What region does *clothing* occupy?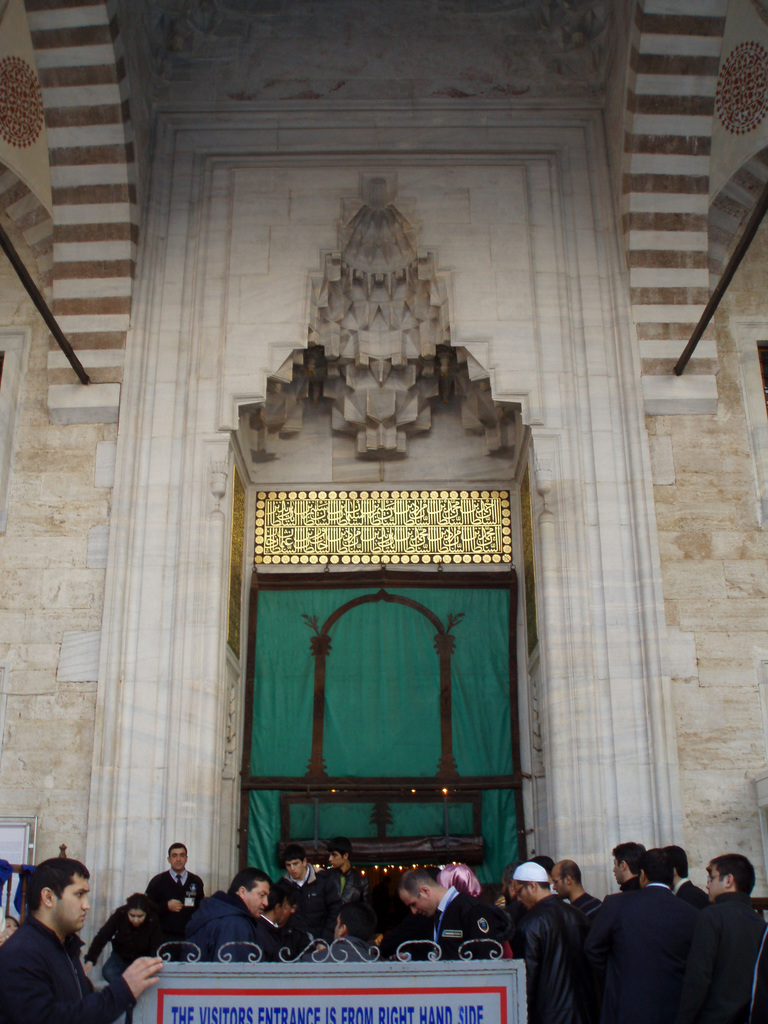
327 863 364 922.
